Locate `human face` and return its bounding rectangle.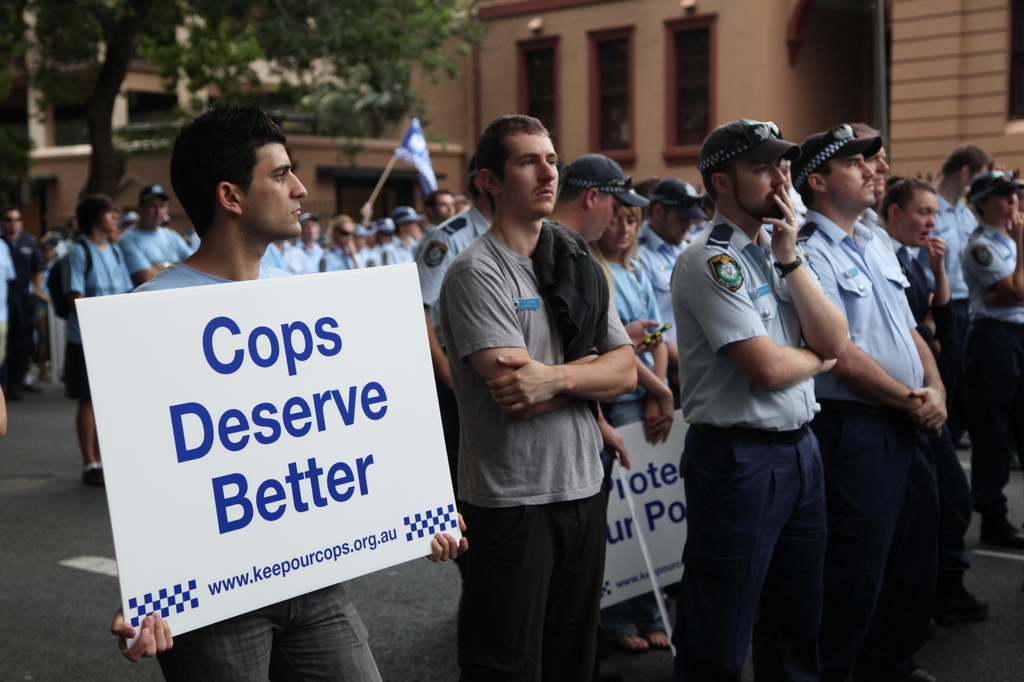
<region>829, 154, 875, 208</region>.
